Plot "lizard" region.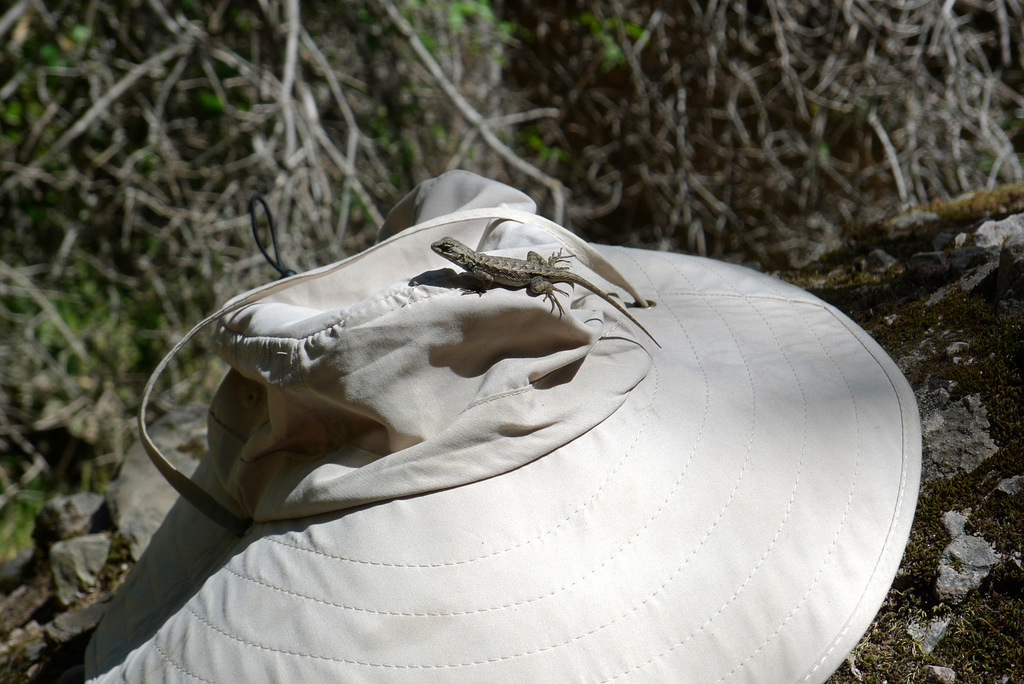
Plotted at (x1=428, y1=236, x2=658, y2=349).
